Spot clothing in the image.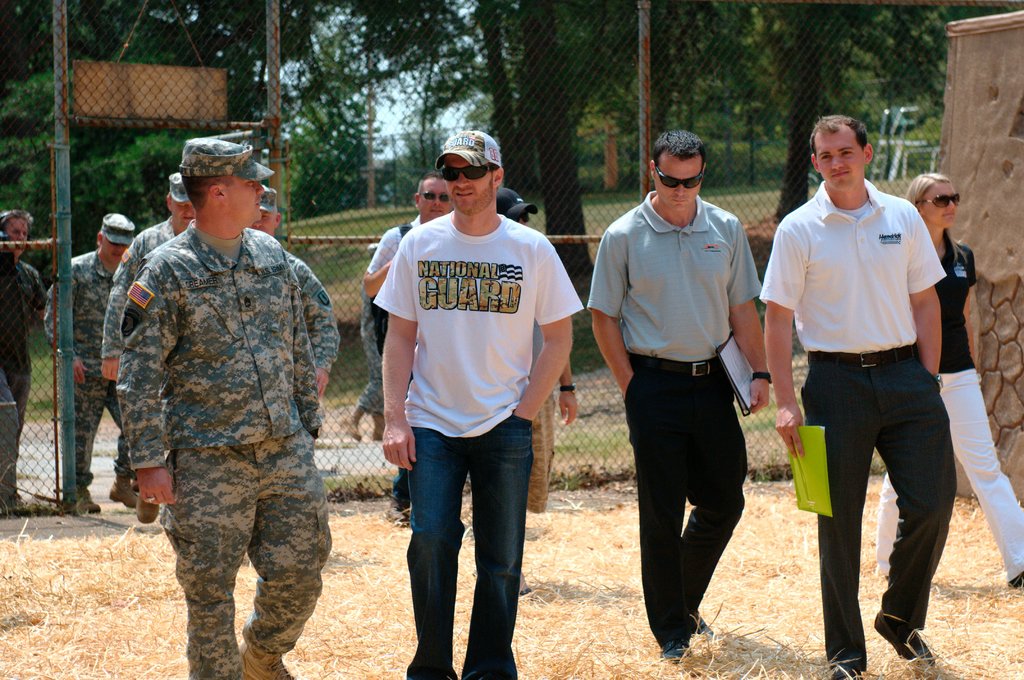
clothing found at (879, 233, 1023, 587).
